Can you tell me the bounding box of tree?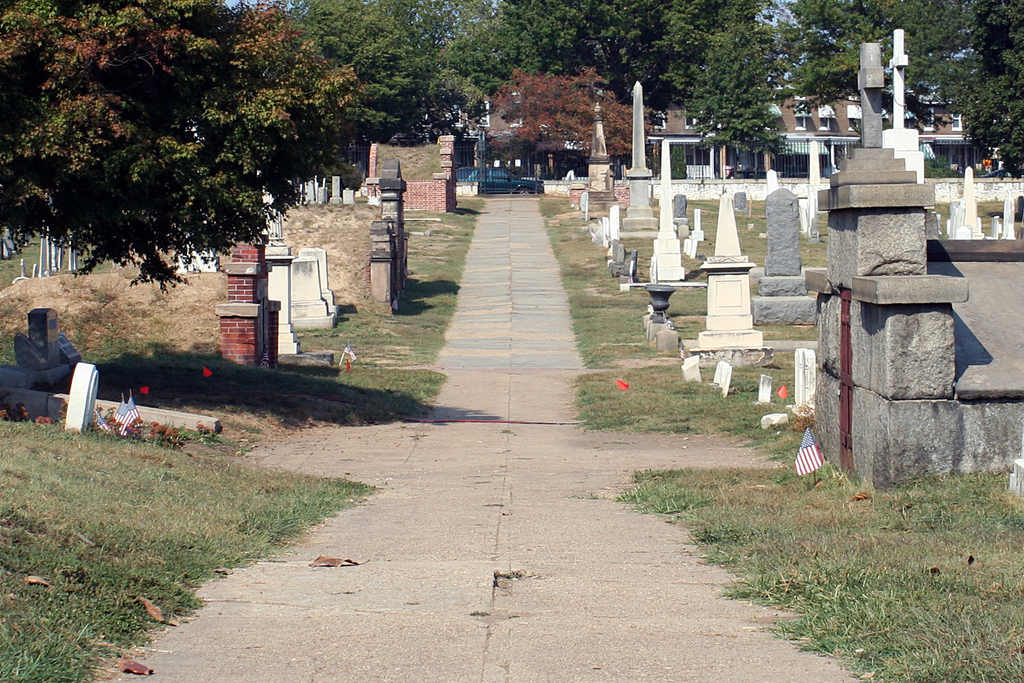
x1=801, y1=0, x2=988, y2=99.
